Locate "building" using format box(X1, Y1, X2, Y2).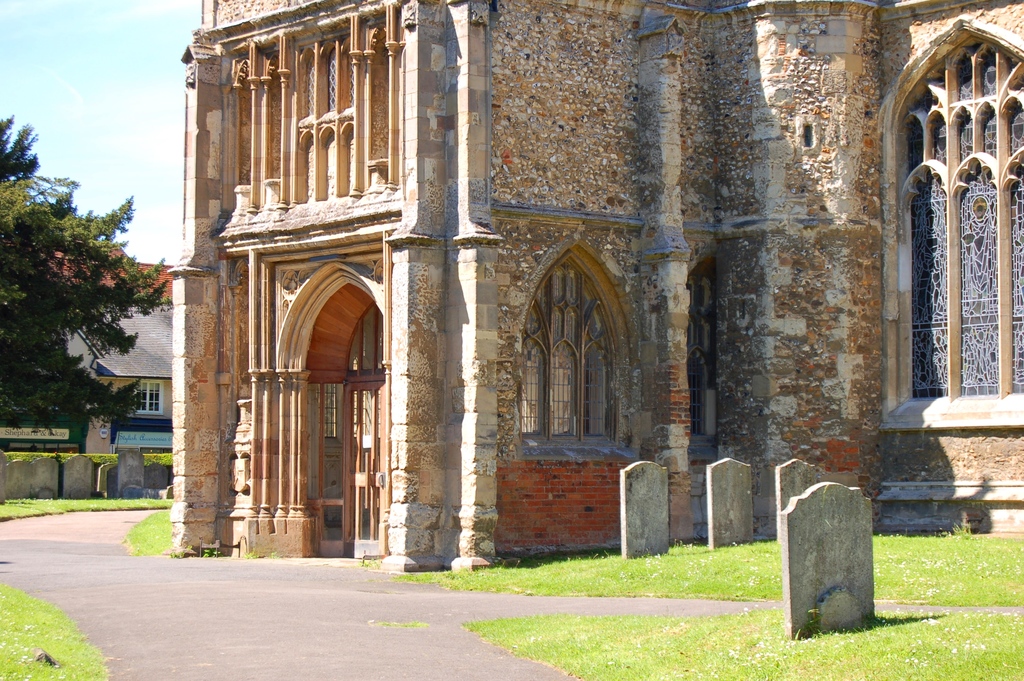
box(161, 0, 1023, 571).
